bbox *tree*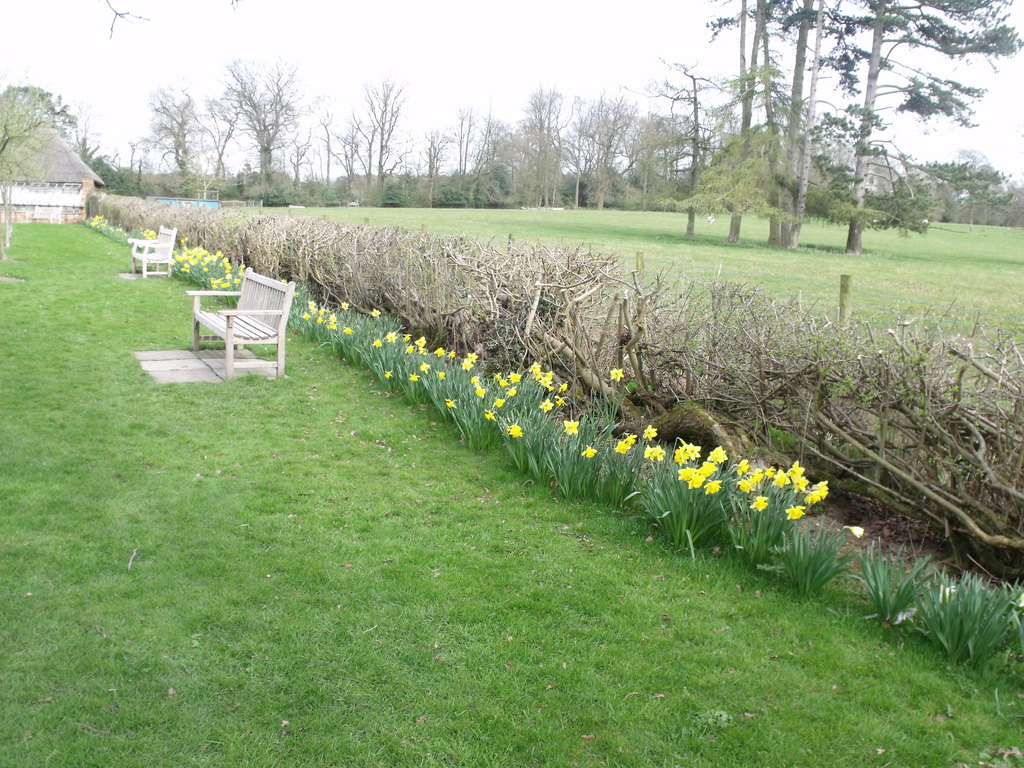
0:79:86:262
